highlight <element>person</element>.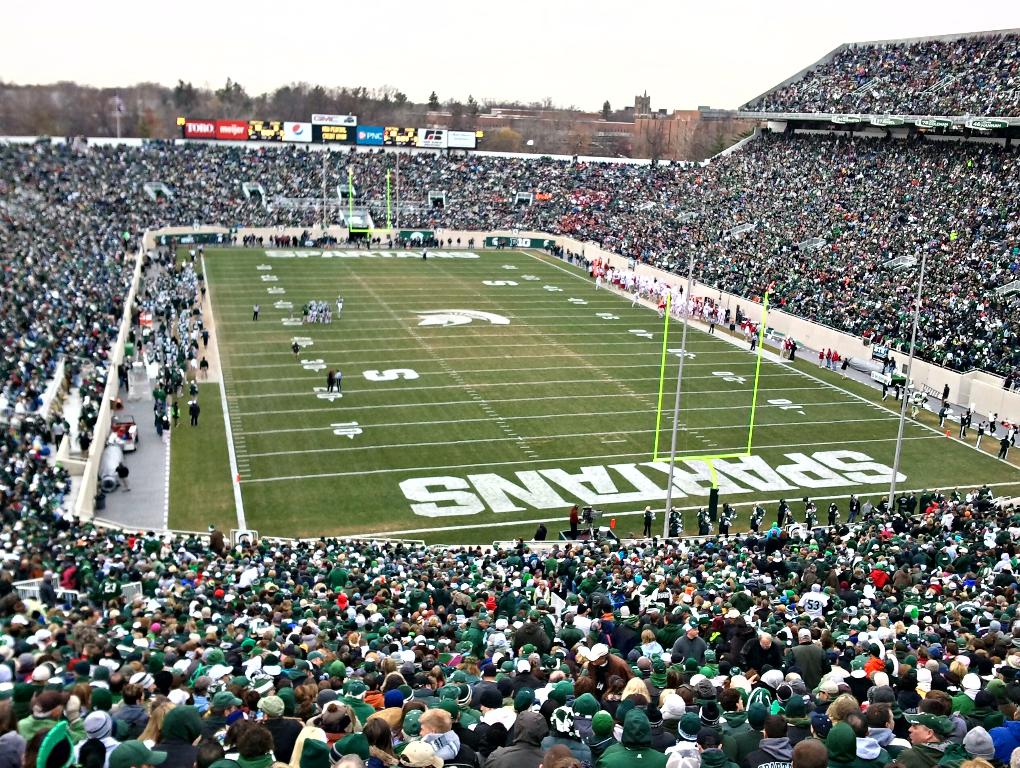
Highlighted region: box=[786, 337, 796, 354].
